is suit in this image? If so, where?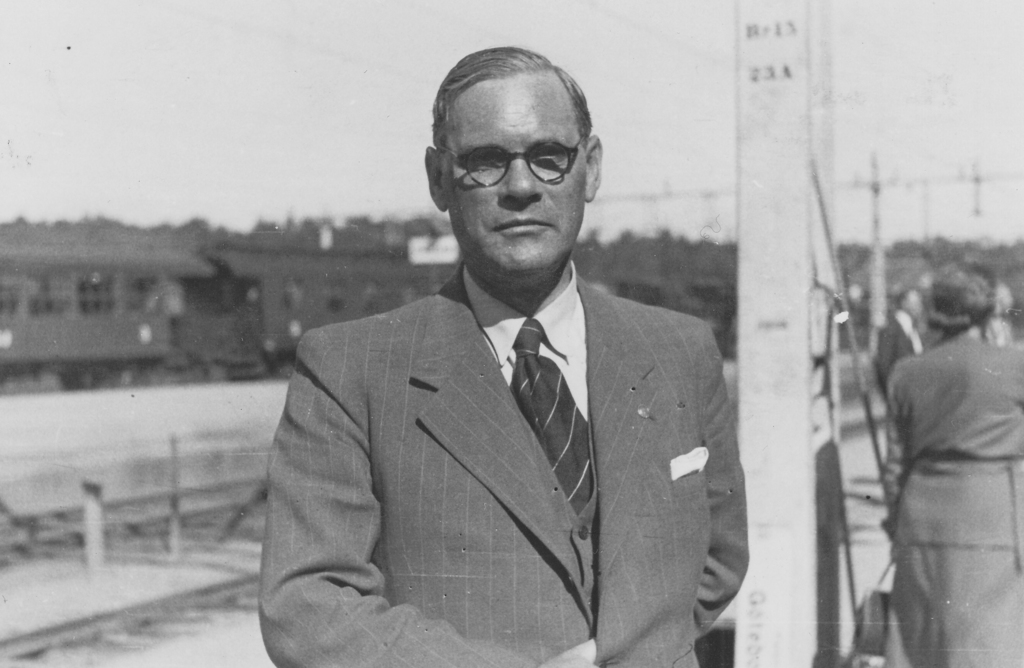
Yes, at region(878, 322, 1023, 560).
